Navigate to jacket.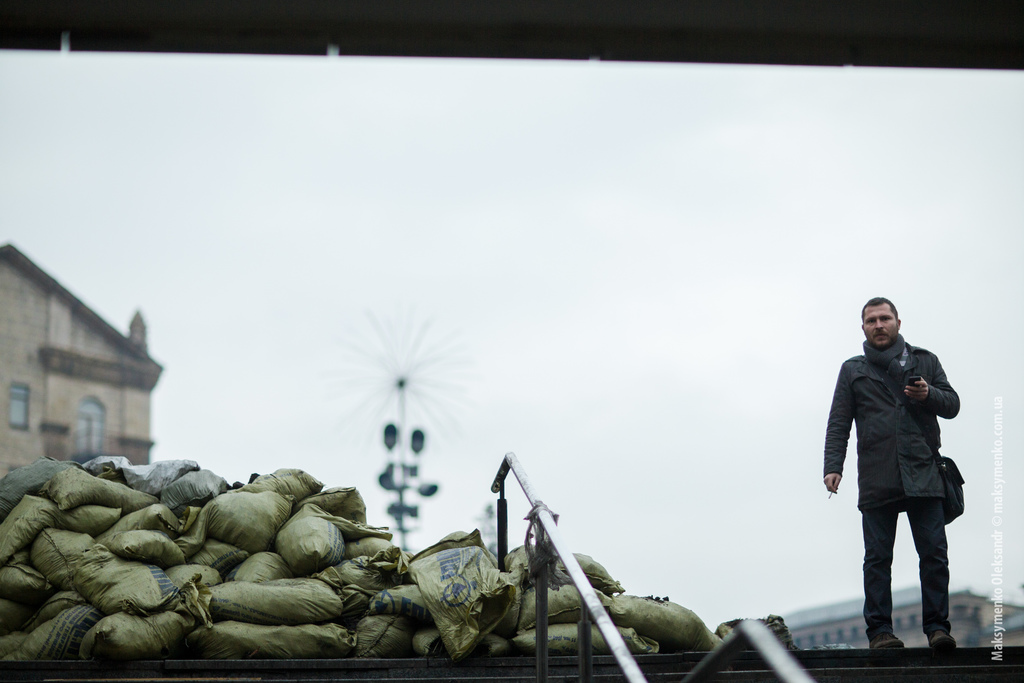
Navigation target: rect(833, 313, 961, 497).
